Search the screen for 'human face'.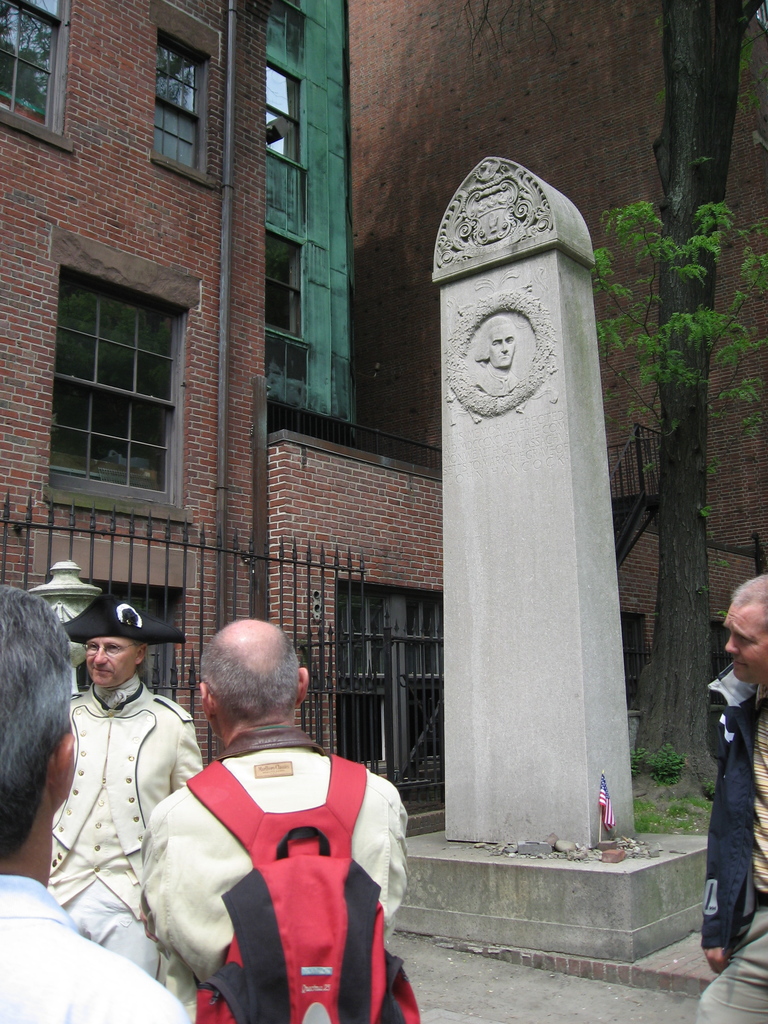
Found at {"x1": 85, "y1": 638, "x2": 141, "y2": 687}.
